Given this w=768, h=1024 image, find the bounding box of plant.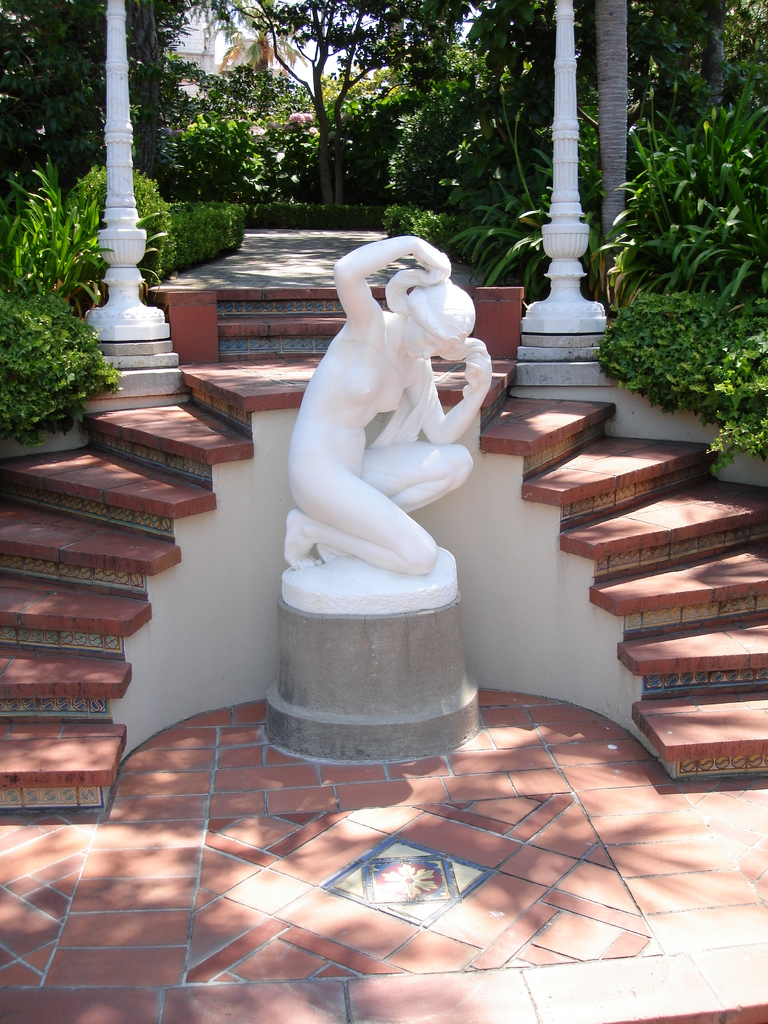
<box>0,152,168,305</box>.
